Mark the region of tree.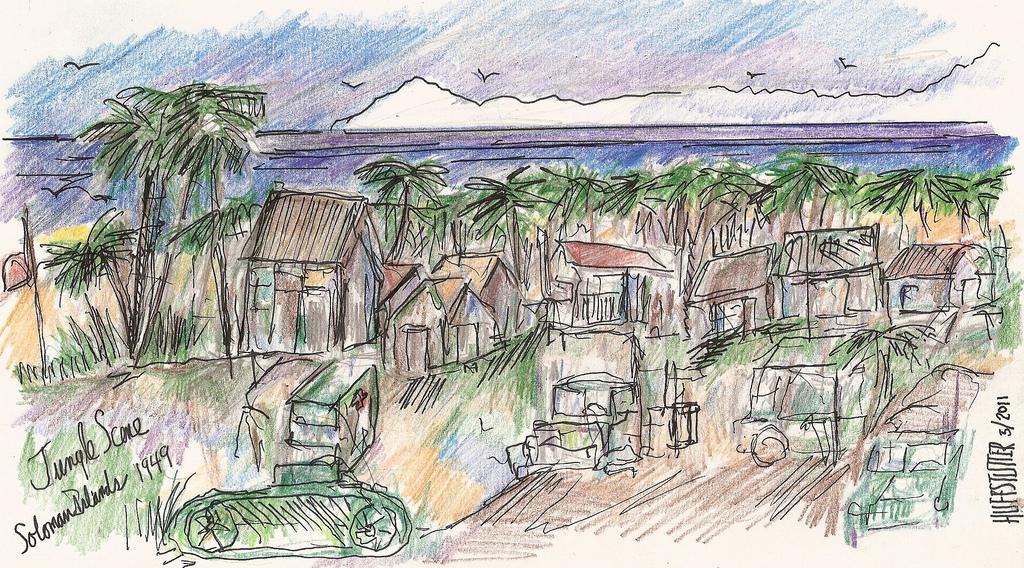
Region: bbox=[119, 81, 228, 356].
